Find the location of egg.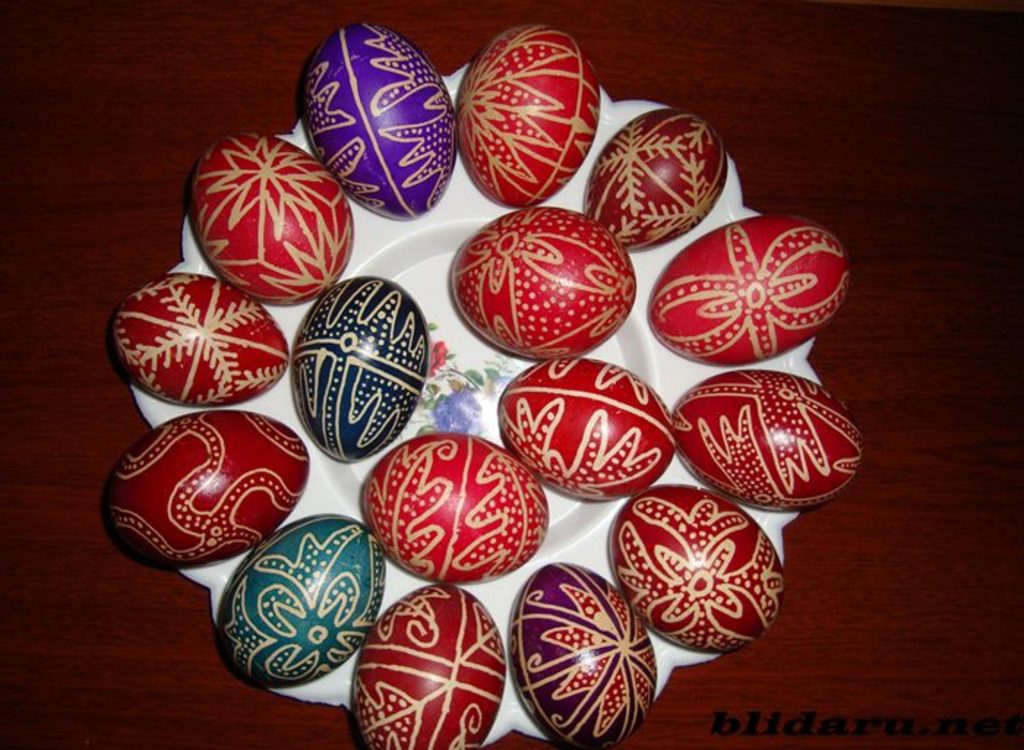
Location: (left=512, top=563, right=655, bottom=749).
